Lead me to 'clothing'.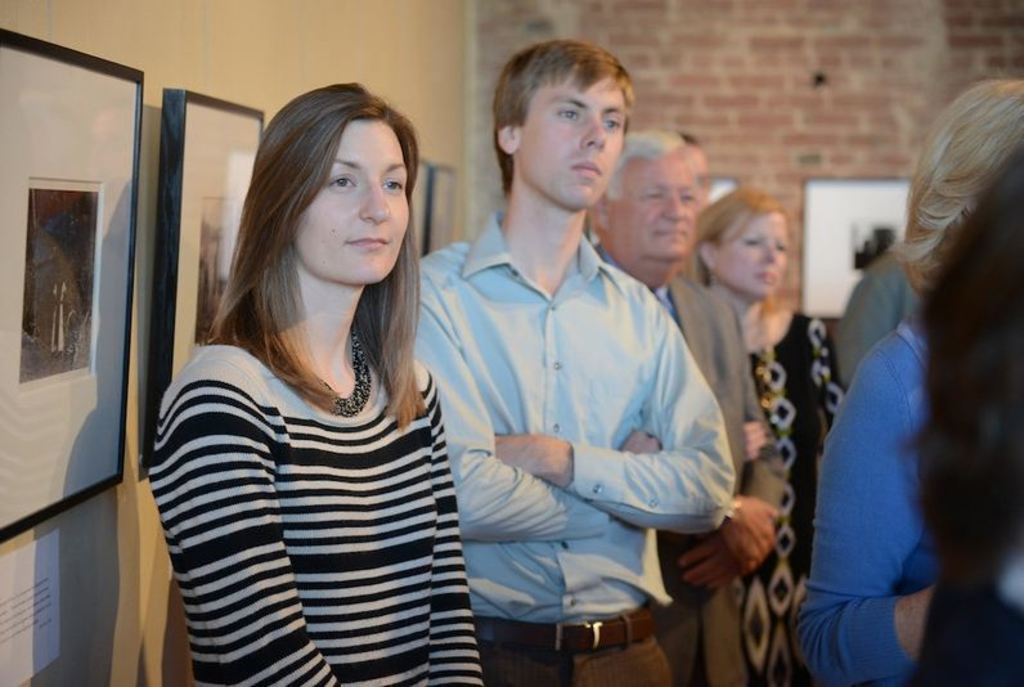
Lead to region(414, 207, 729, 686).
